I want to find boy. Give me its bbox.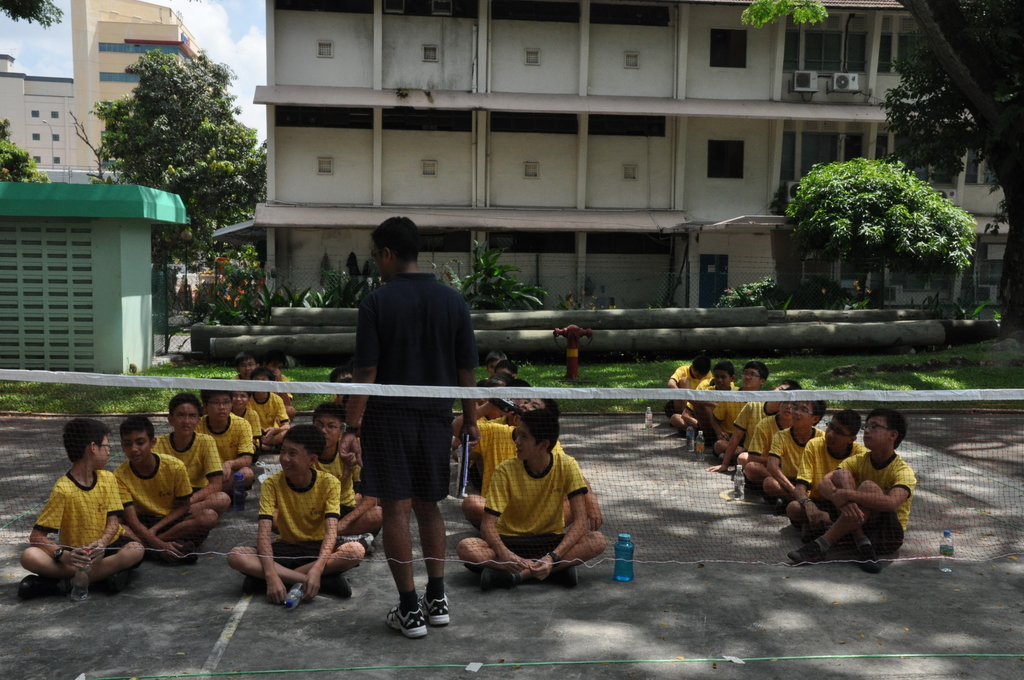
left=457, top=411, right=600, bottom=536.
